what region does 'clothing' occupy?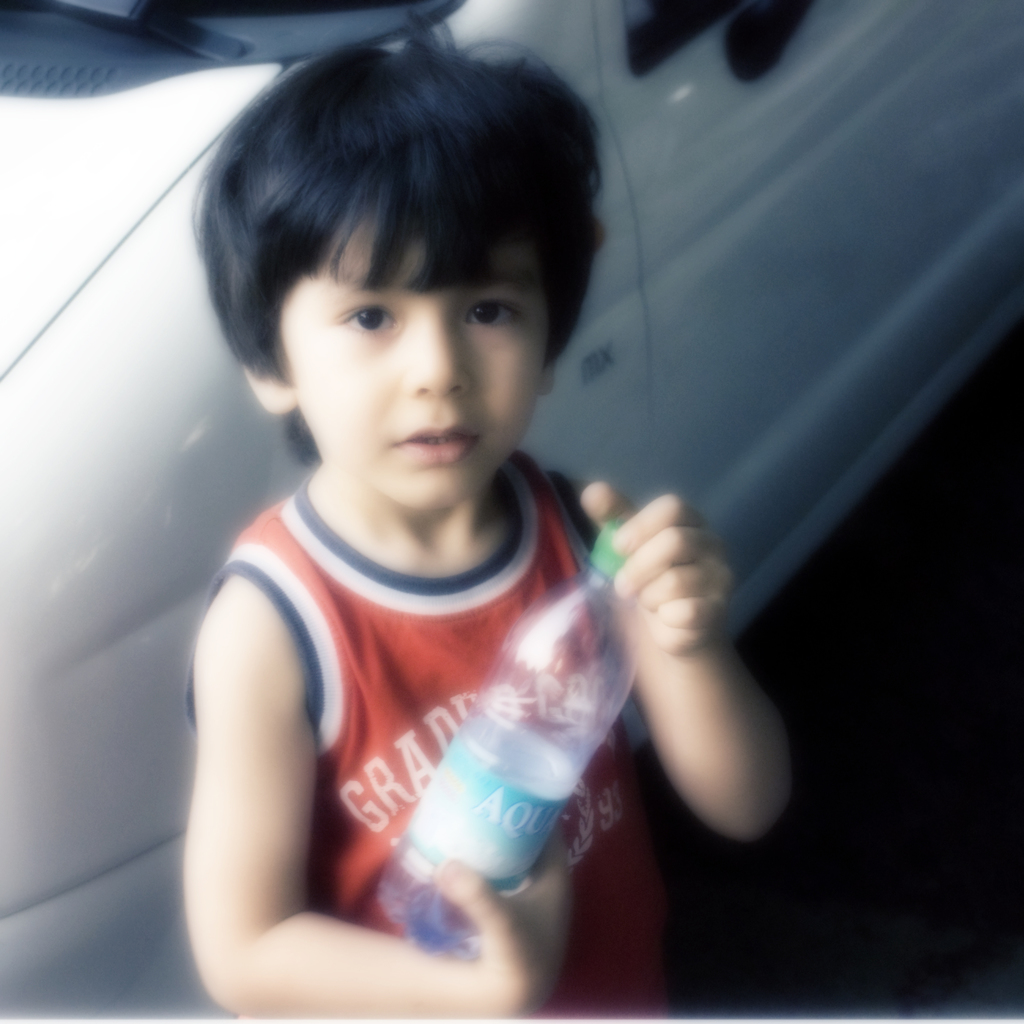
BBox(173, 386, 690, 1002).
